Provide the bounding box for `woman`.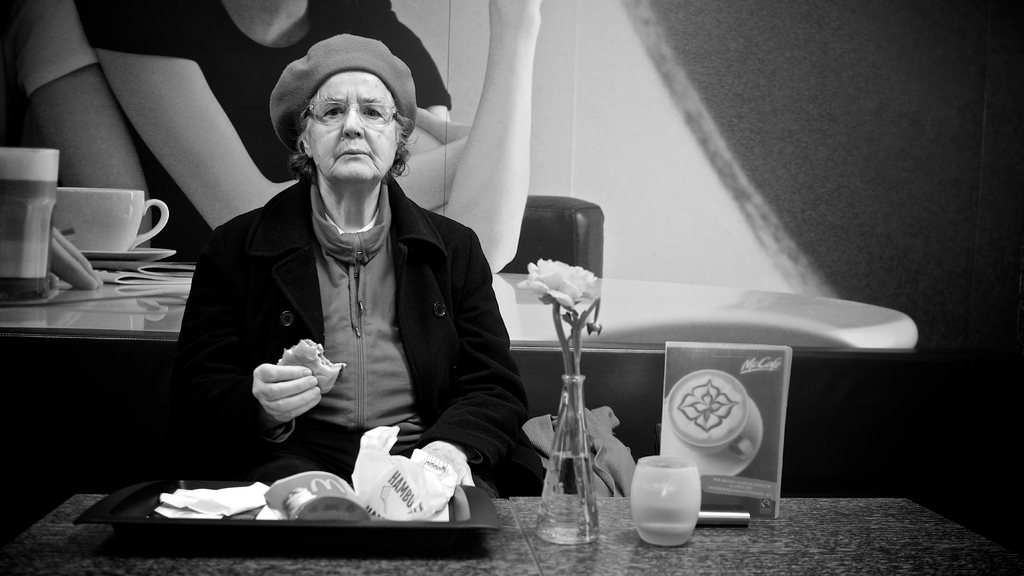
l=161, t=34, r=524, b=520.
